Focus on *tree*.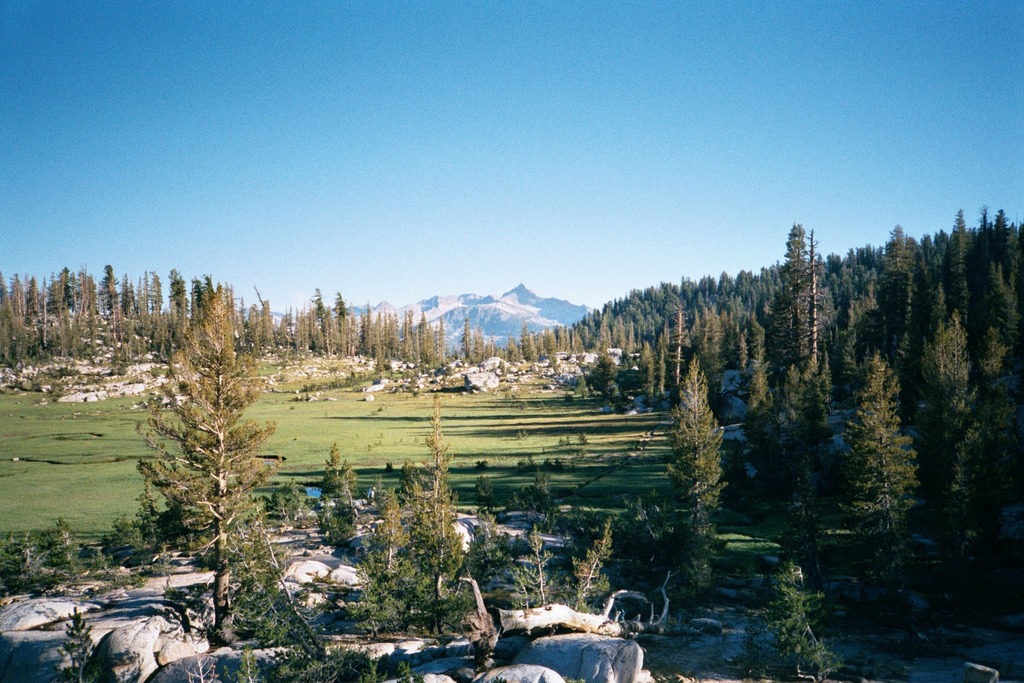
Focused at bbox=[0, 531, 19, 599].
